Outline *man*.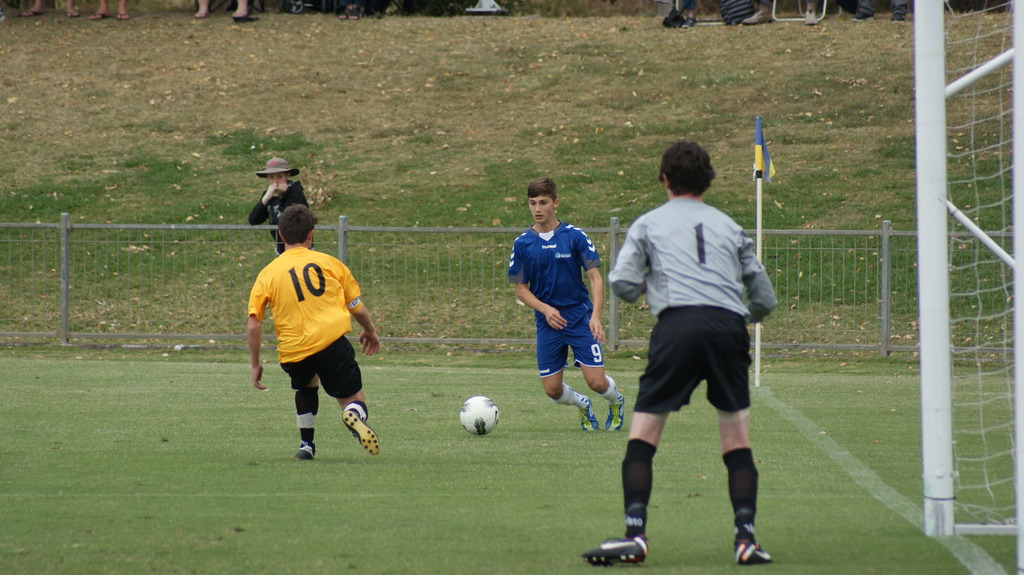
Outline: (246, 203, 388, 465).
